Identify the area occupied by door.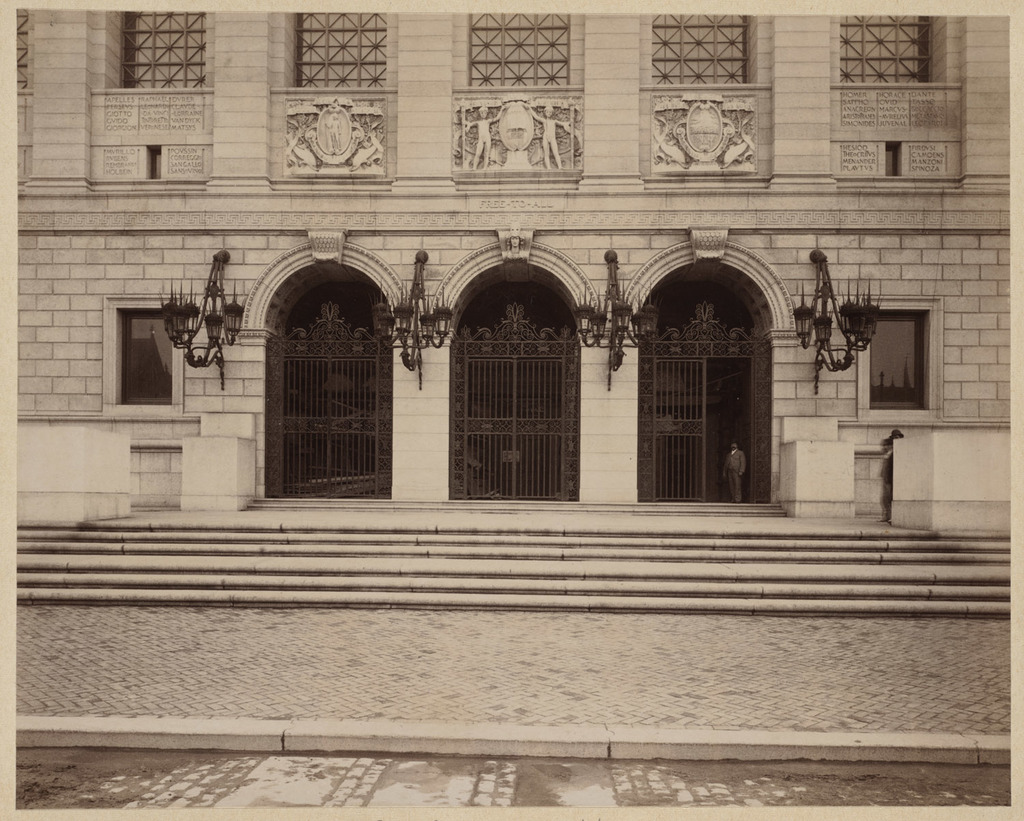
Area: bbox=[442, 296, 582, 503].
